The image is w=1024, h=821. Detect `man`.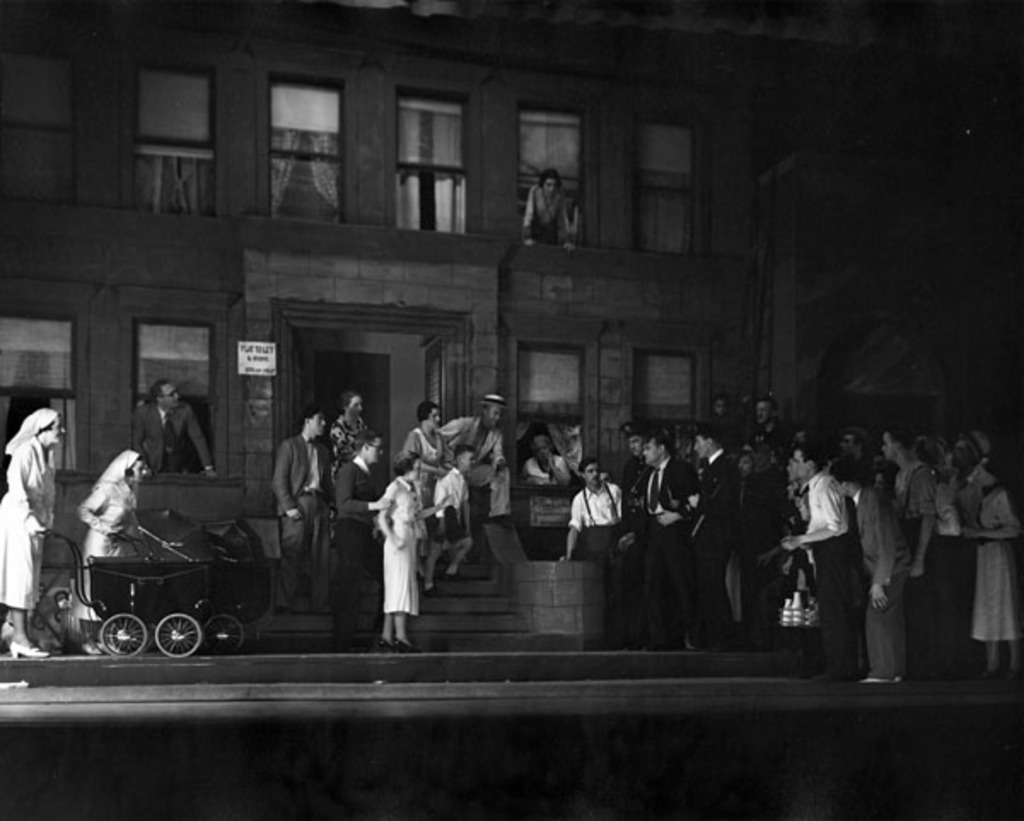
Detection: bbox=(628, 432, 707, 655).
